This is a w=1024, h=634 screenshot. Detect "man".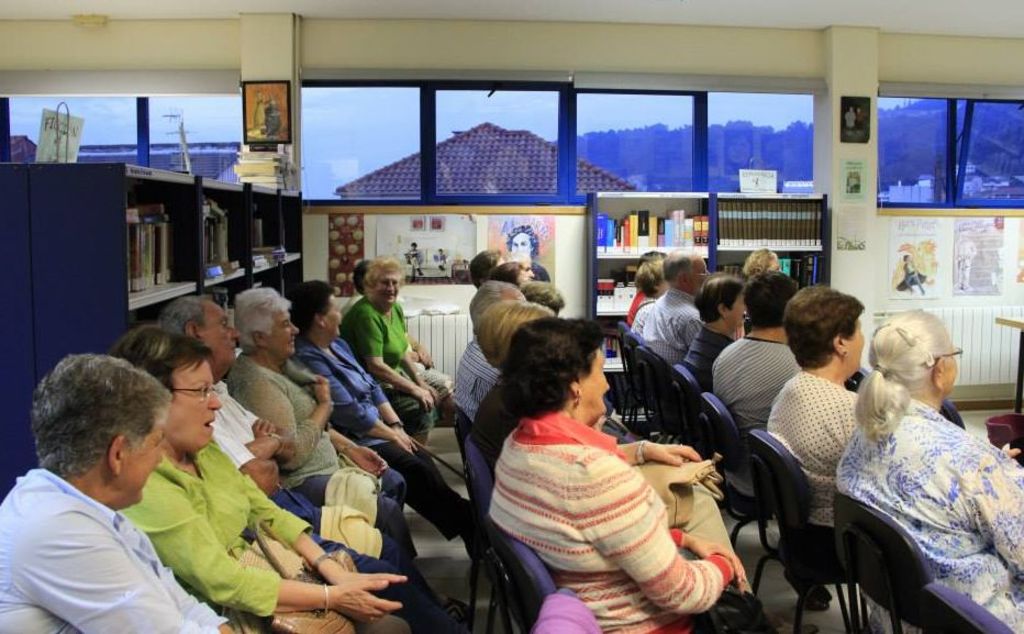
644, 249, 711, 360.
